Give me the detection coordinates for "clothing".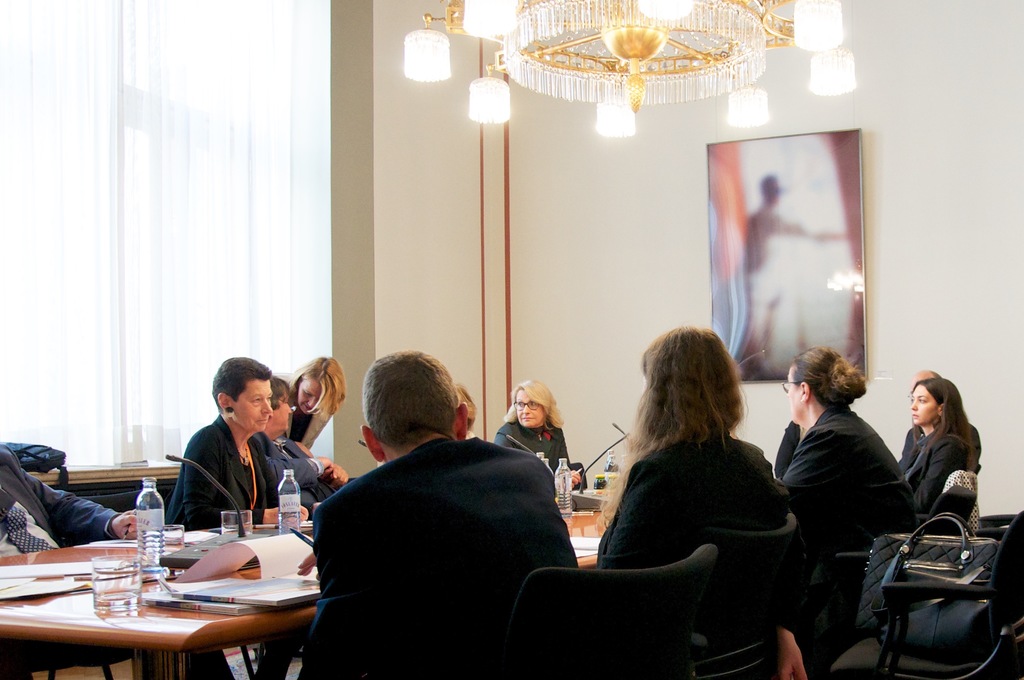
box=[166, 413, 281, 526].
